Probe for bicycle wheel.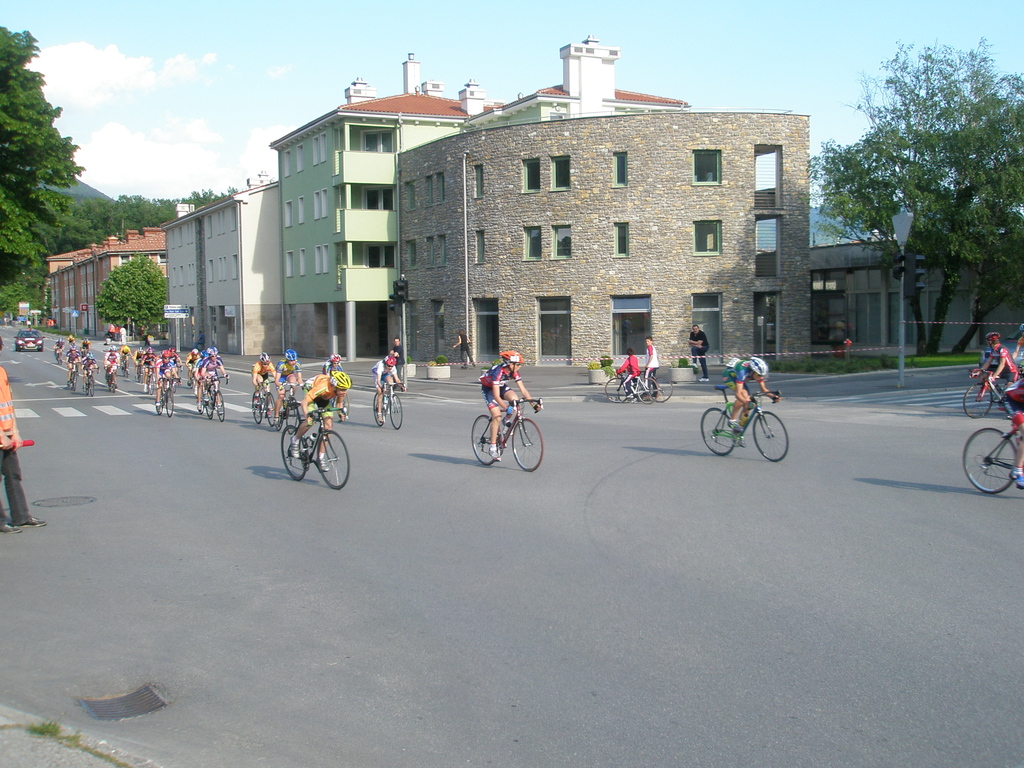
Probe result: Rect(244, 392, 268, 426).
